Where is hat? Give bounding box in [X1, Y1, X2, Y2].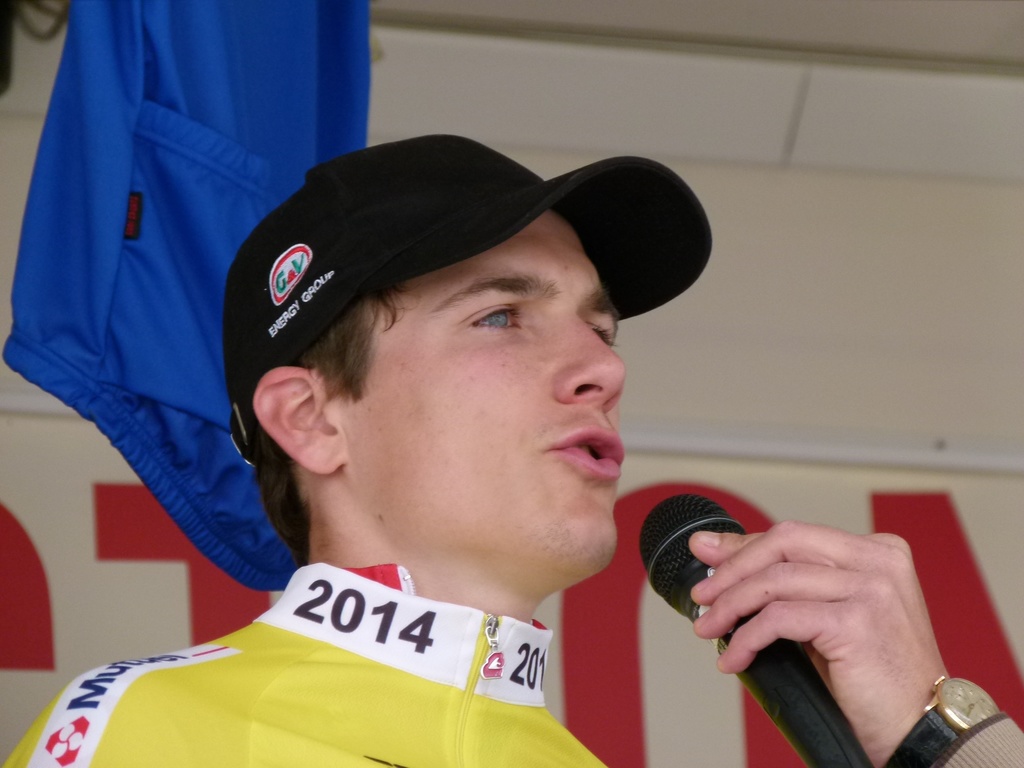
[218, 131, 710, 467].
